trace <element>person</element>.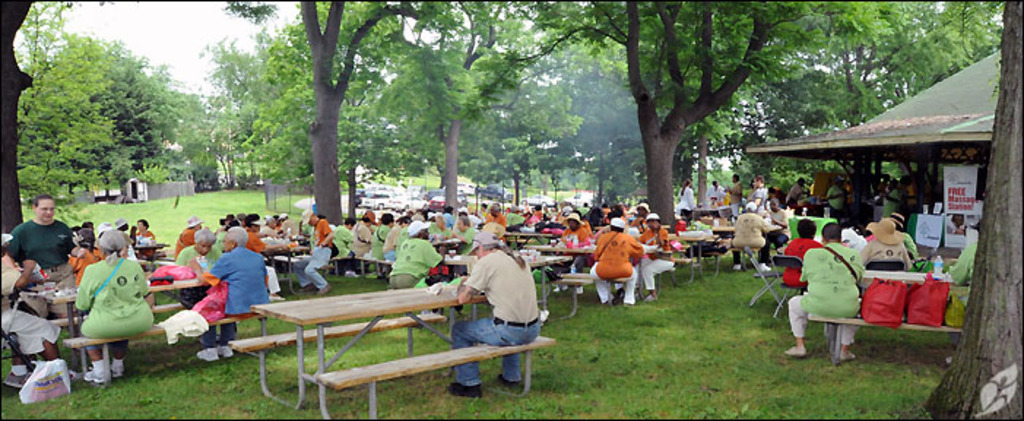
Traced to 447:225:540:393.
